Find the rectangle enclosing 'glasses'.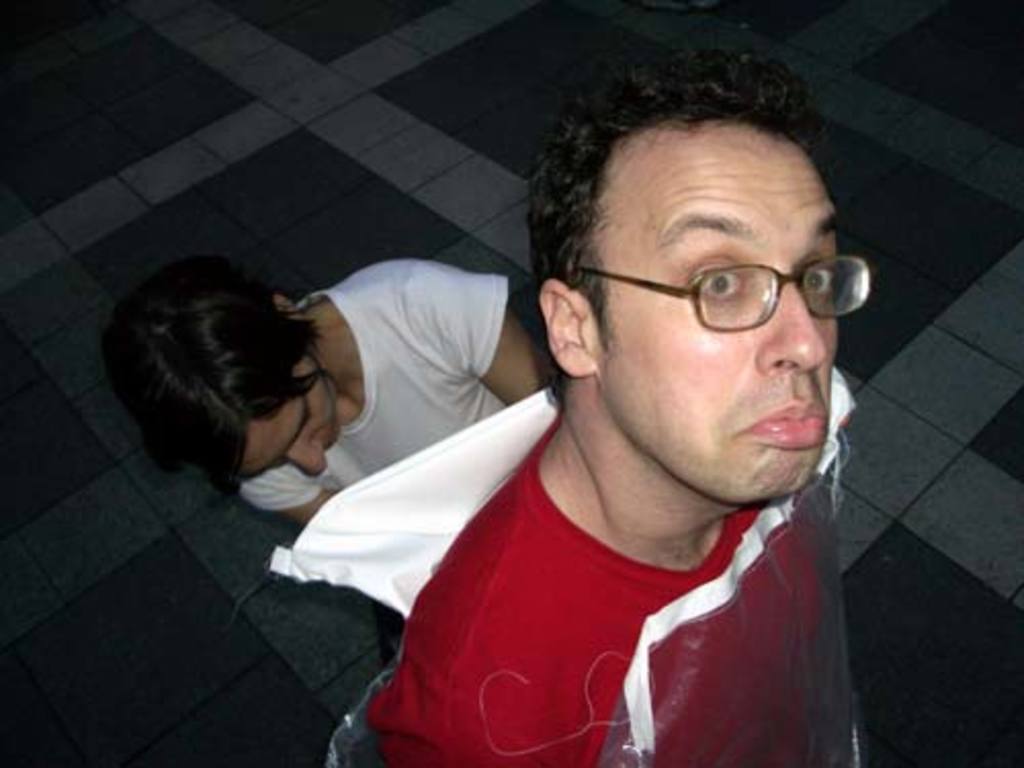
pyautogui.locateOnScreen(584, 240, 870, 336).
